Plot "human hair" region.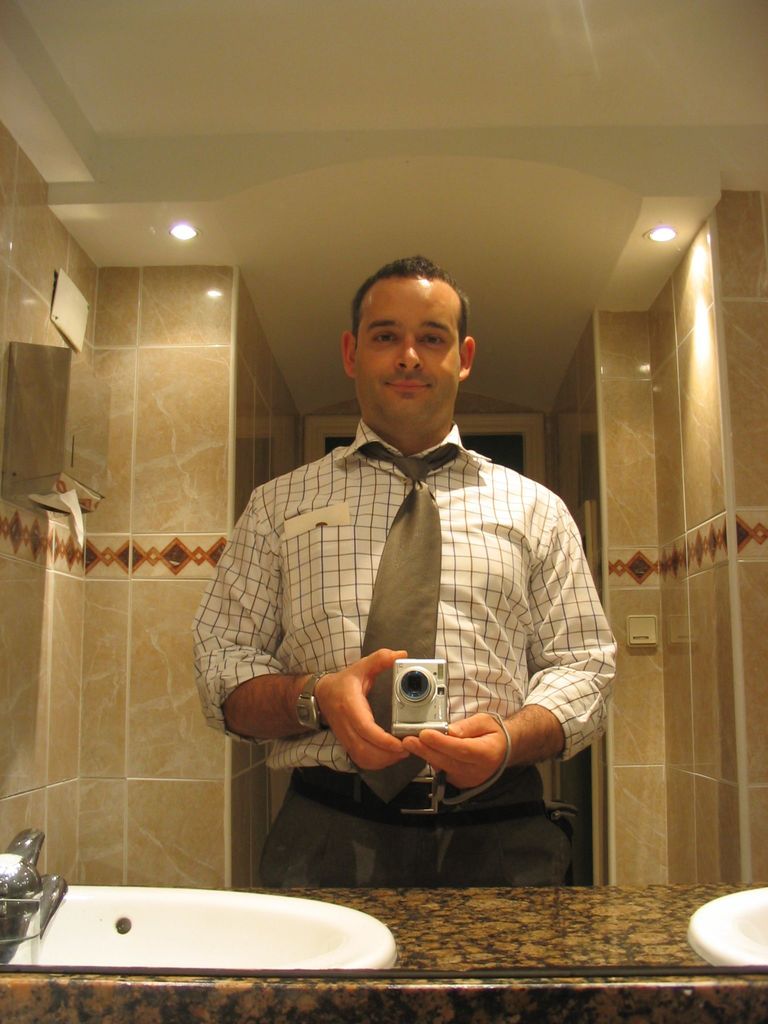
Plotted at [x1=350, y1=250, x2=465, y2=339].
